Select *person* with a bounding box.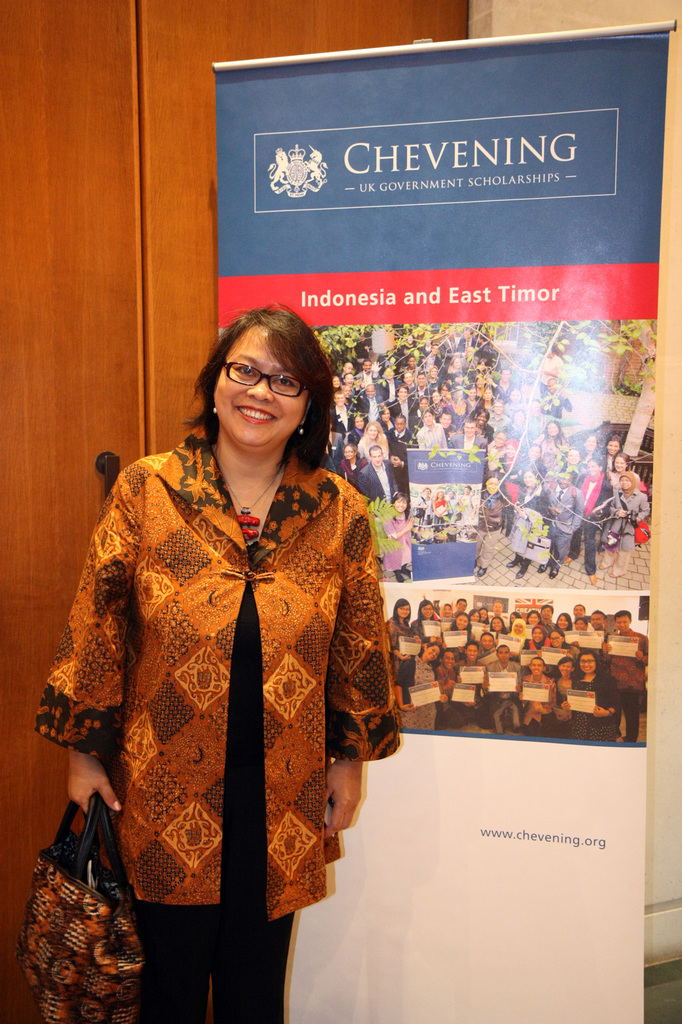
x1=383 y1=492 x2=420 y2=583.
